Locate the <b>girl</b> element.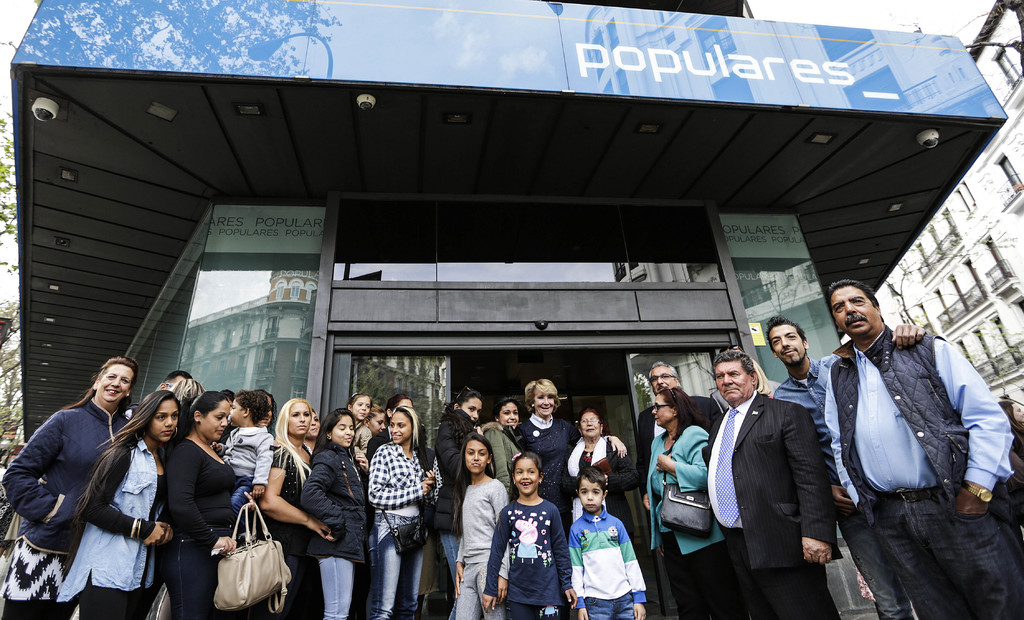
Element bbox: 301, 409, 369, 619.
